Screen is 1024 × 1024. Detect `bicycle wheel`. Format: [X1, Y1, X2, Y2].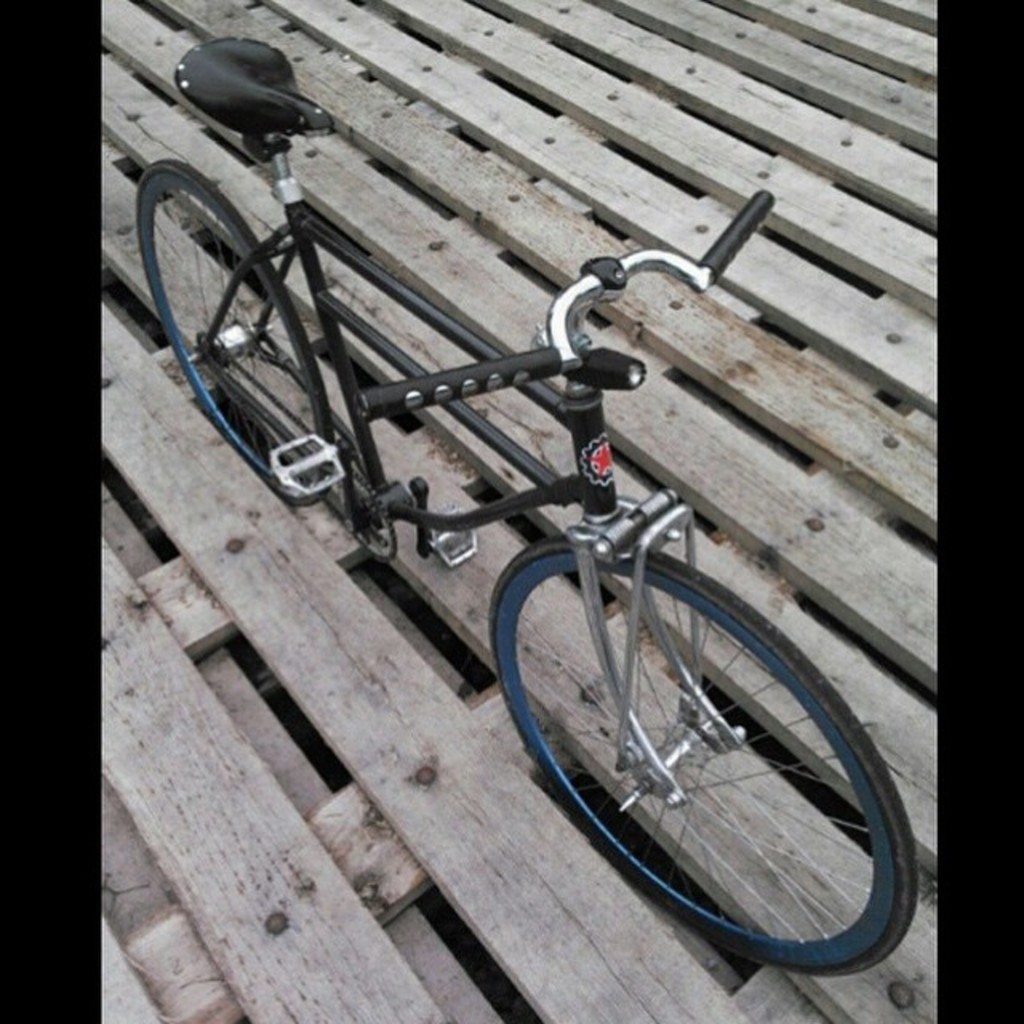
[134, 160, 333, 509].
